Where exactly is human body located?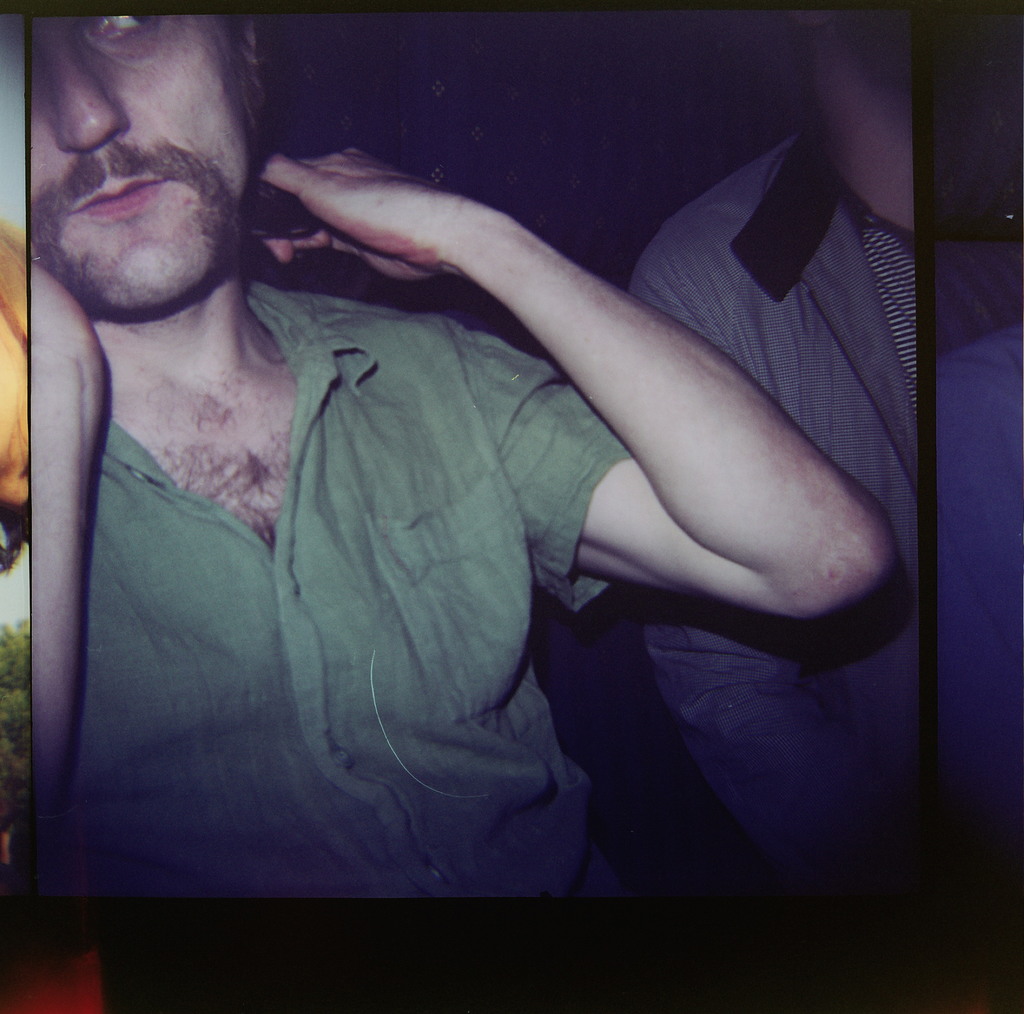
Its bounding box is select_region(0, 33, 874, 972).
